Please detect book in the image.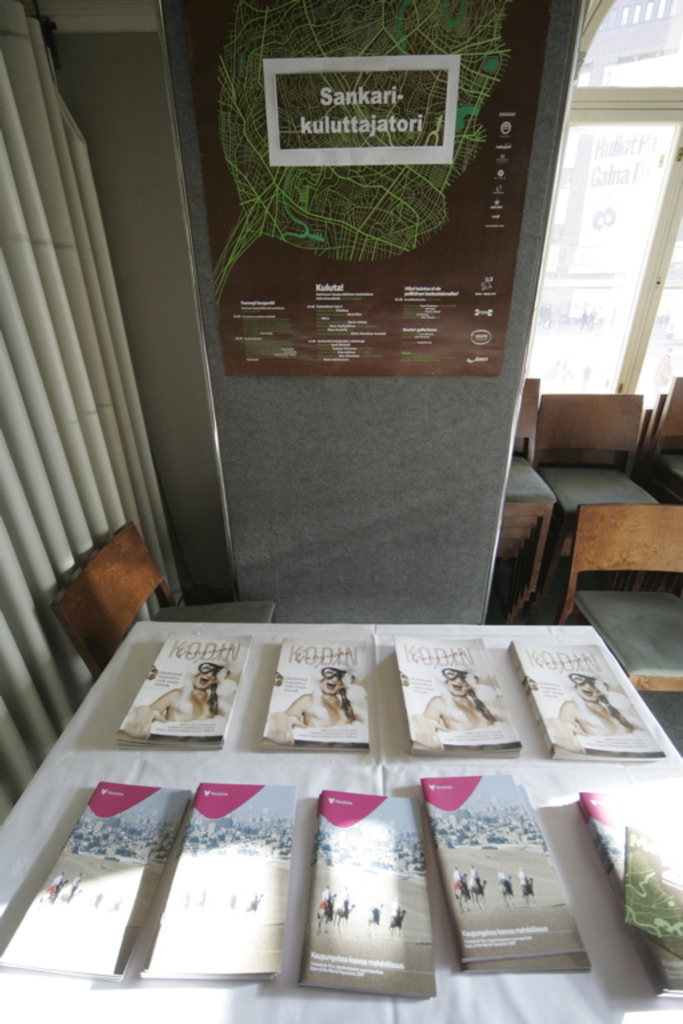
<region>418, 763, 592, 979</region>.
